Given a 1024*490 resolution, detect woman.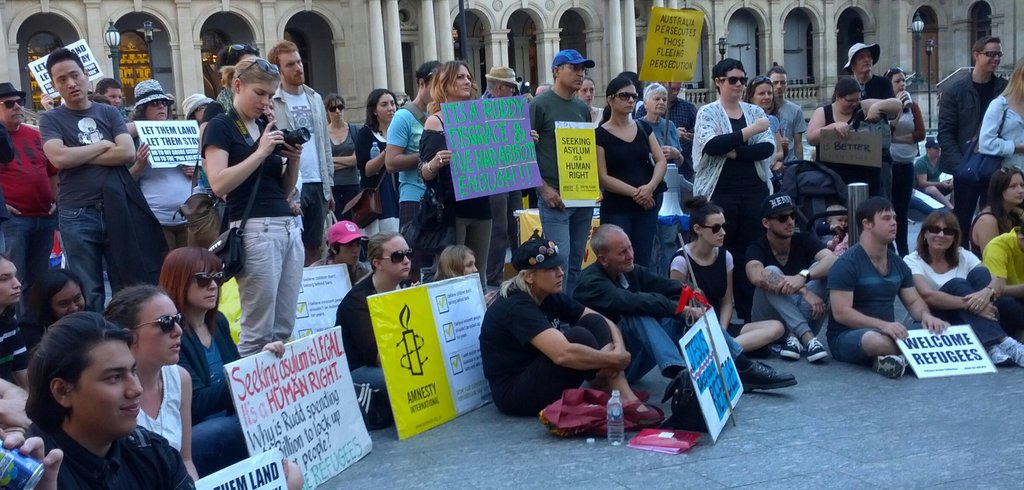
<region>594, 77, 671, 270</region>.
